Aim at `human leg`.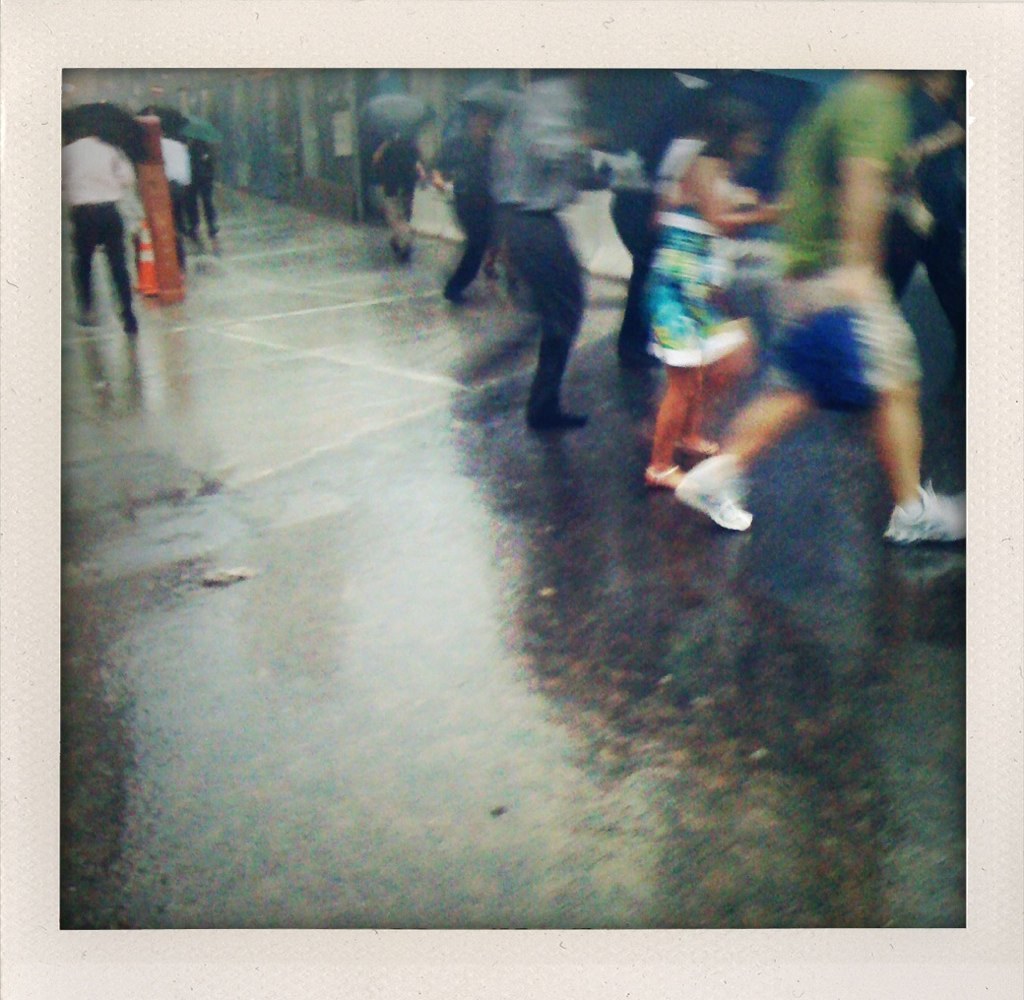
Aimed at [x1=689, y1=256, x2=749, y2=451].
